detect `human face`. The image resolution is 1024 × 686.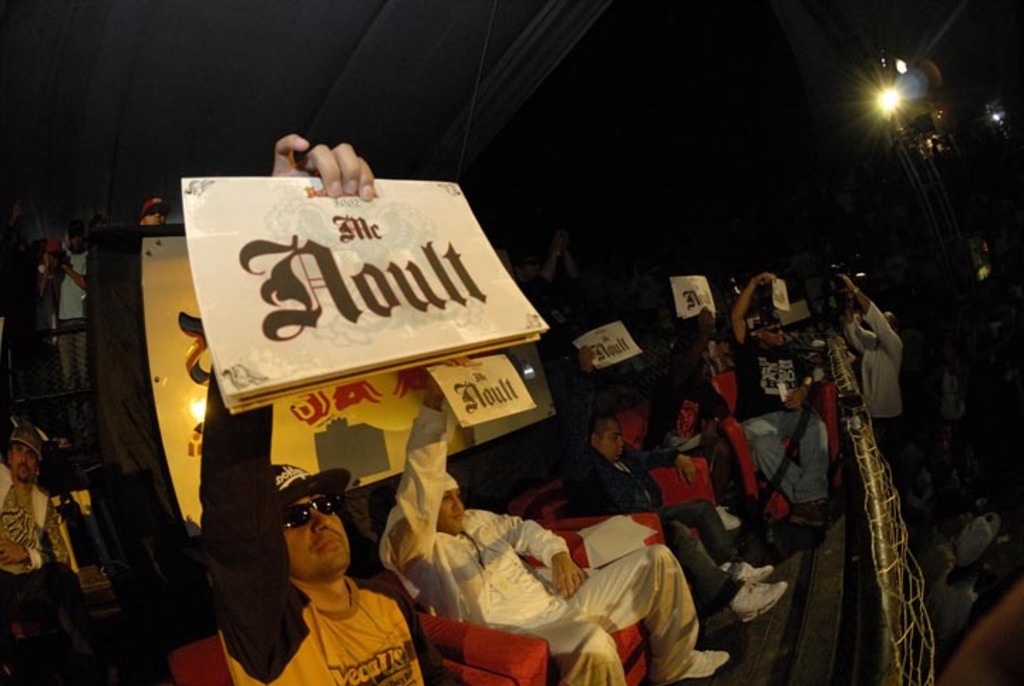
(13, 440, 40, 482).
